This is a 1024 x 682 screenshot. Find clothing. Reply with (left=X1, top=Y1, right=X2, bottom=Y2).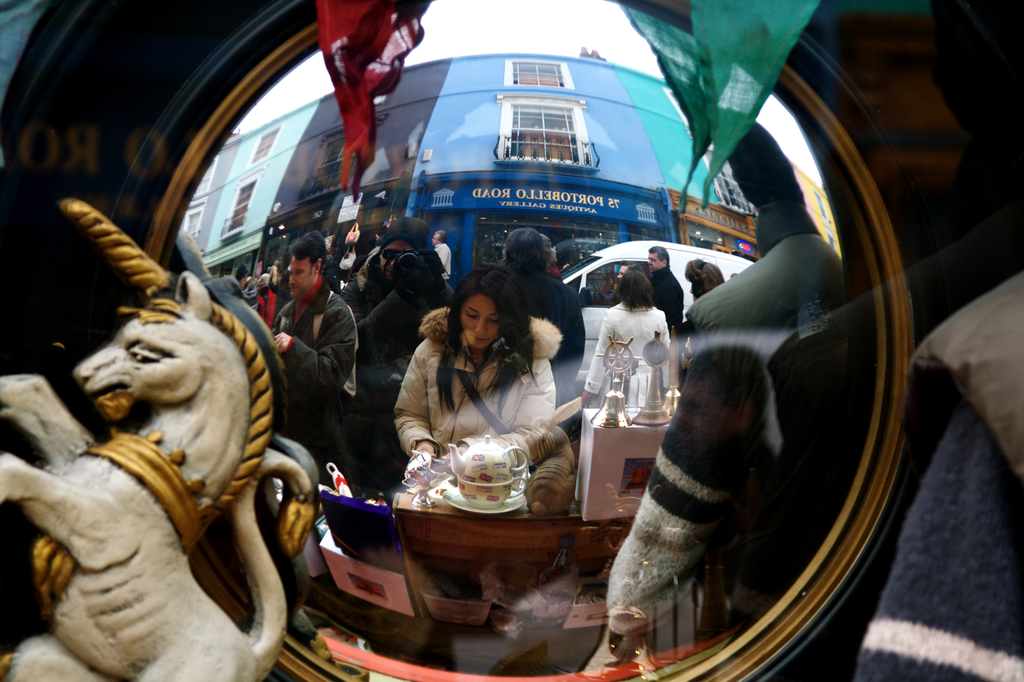
(left=848, top=258, right=1022, bottom=681).
